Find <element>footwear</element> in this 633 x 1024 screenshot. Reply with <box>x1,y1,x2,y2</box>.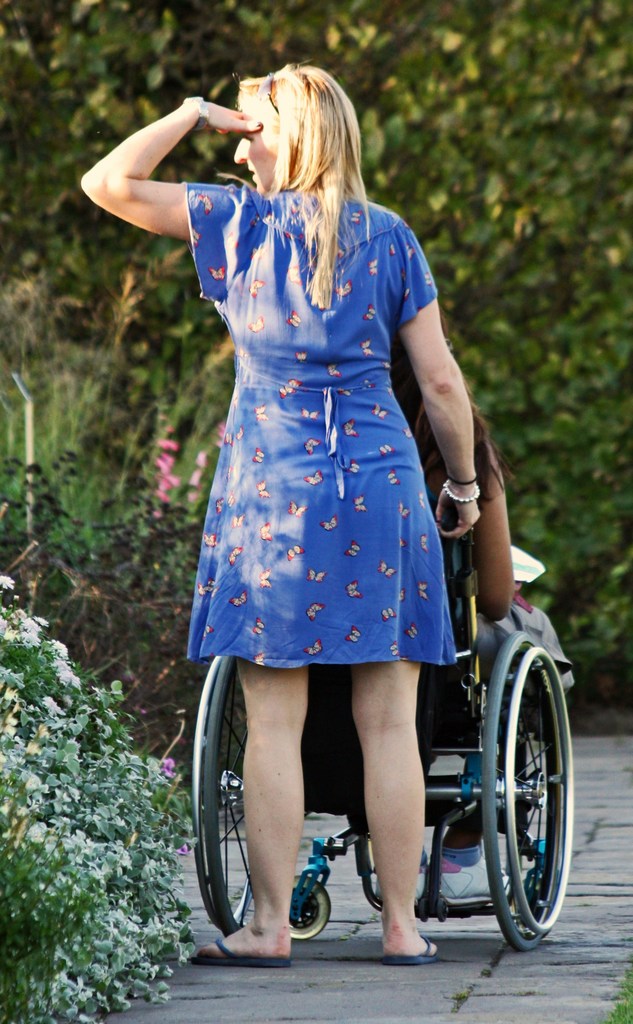
<box>378,910,442,973</box>.
